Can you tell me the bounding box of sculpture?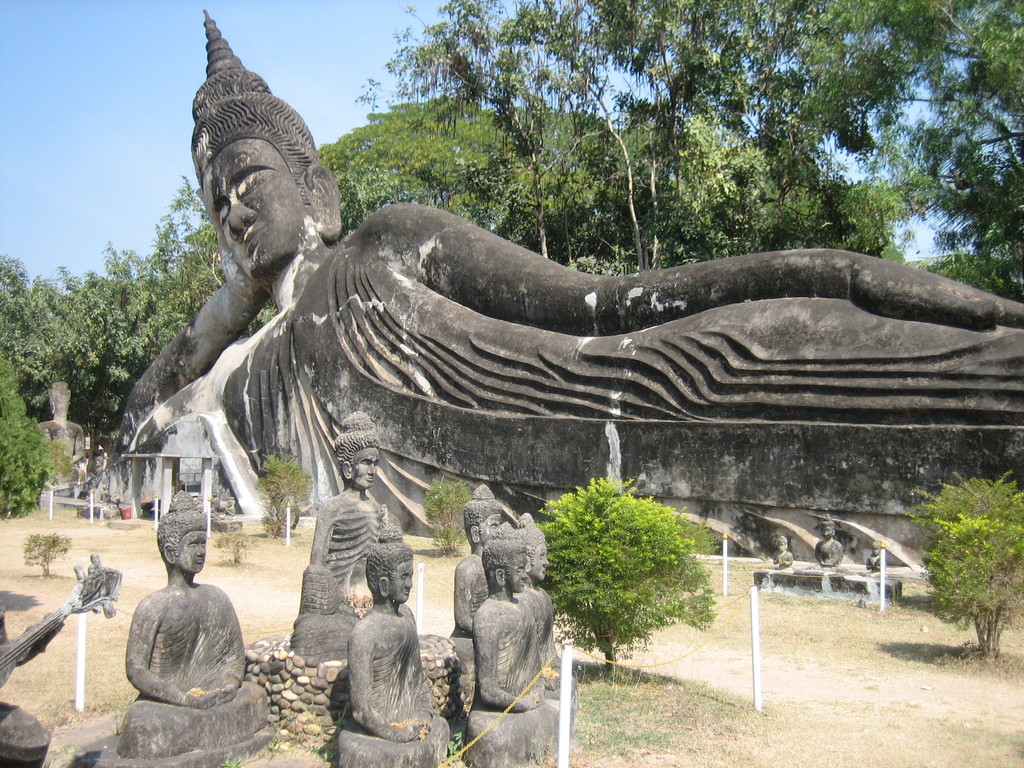
rect(280, 412, 388, 660).
